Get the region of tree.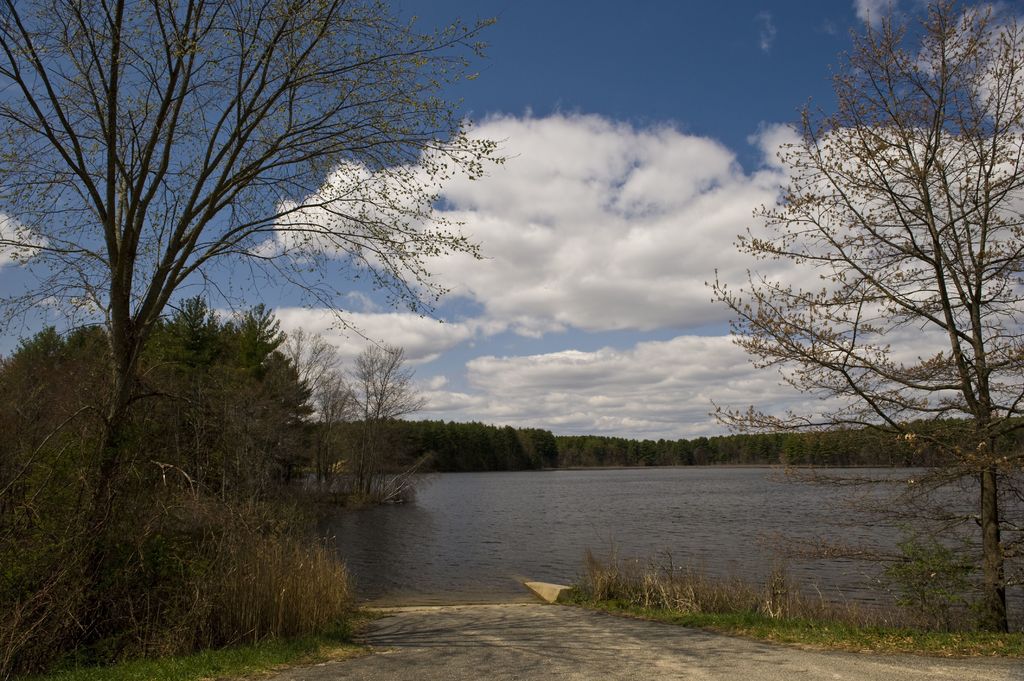
locate(282, 319, 339, 492).
